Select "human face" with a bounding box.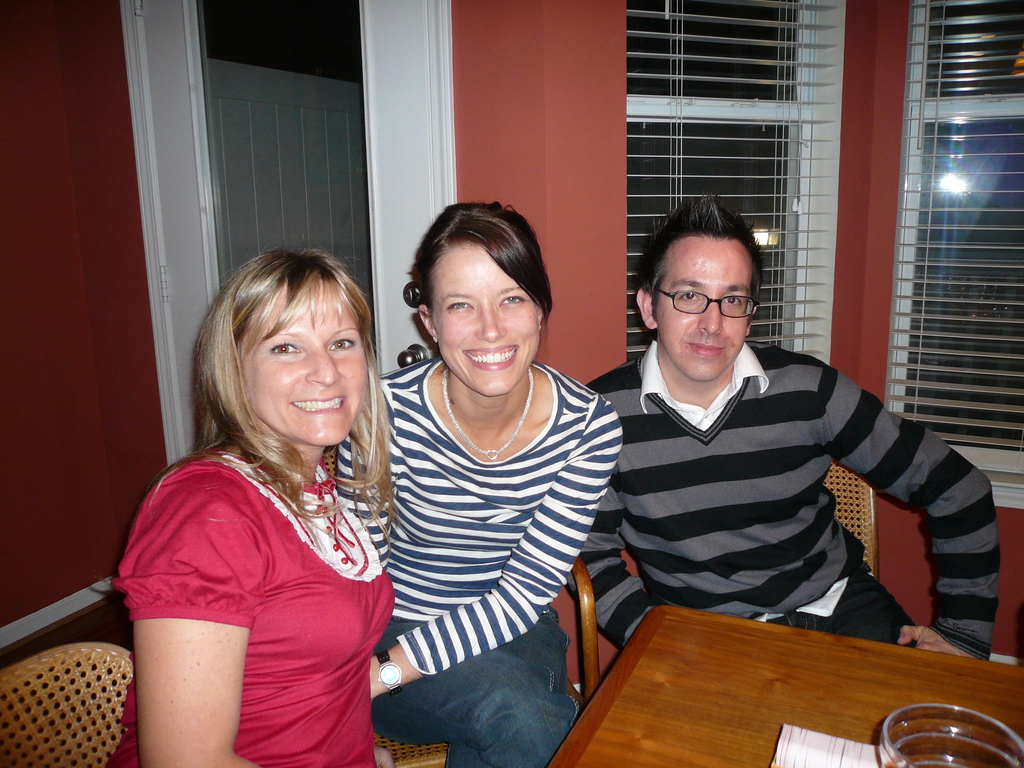
{"x1": 657, "y1": 240, "x2": 756, "y2": 381}.
